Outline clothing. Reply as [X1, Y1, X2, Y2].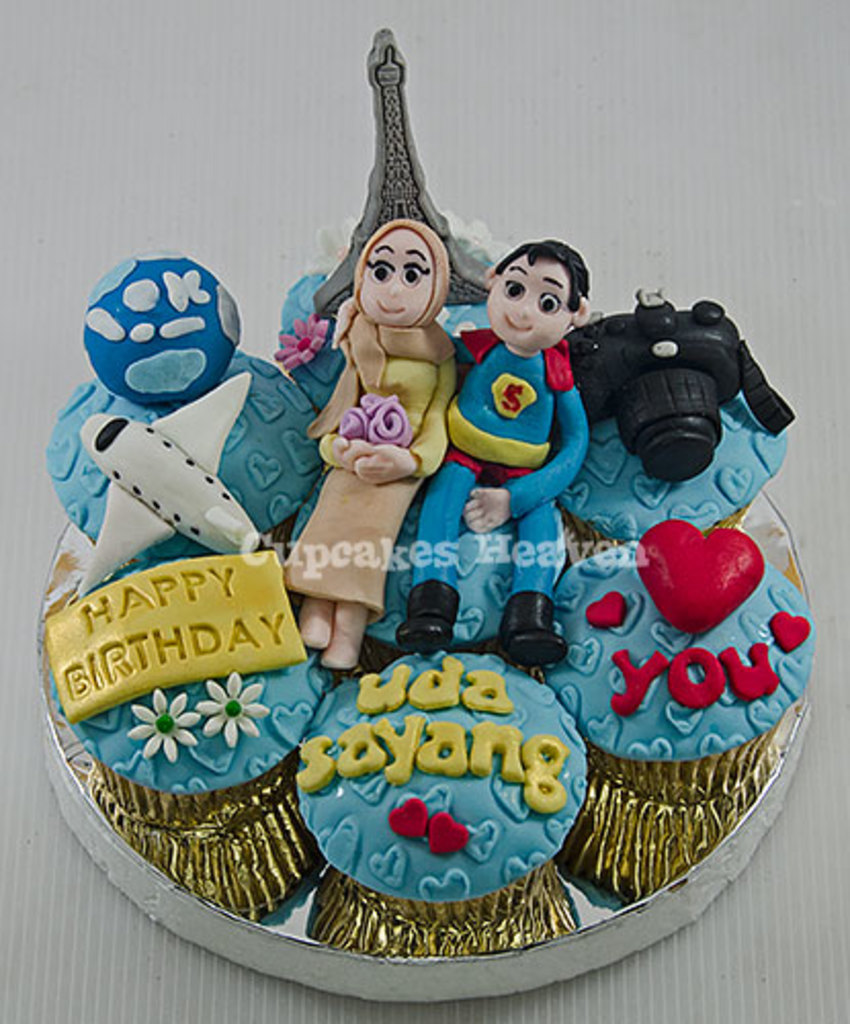
[279, 217, 461, 637].
